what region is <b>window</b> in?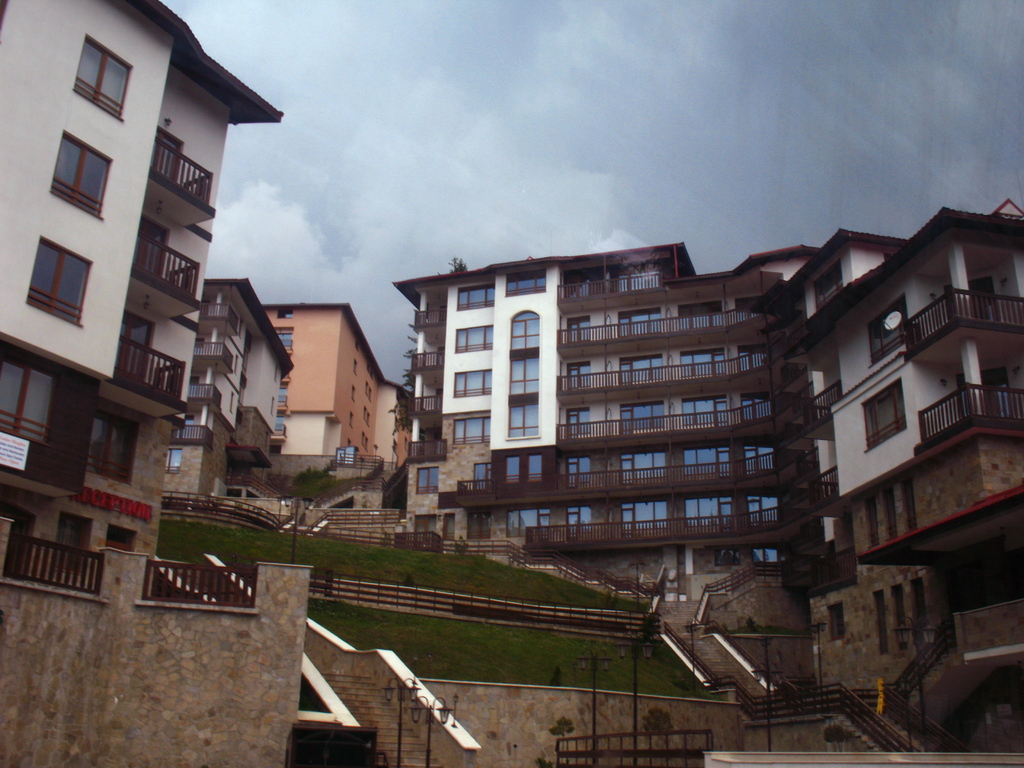
BBox(737, 444, 774, 472).
